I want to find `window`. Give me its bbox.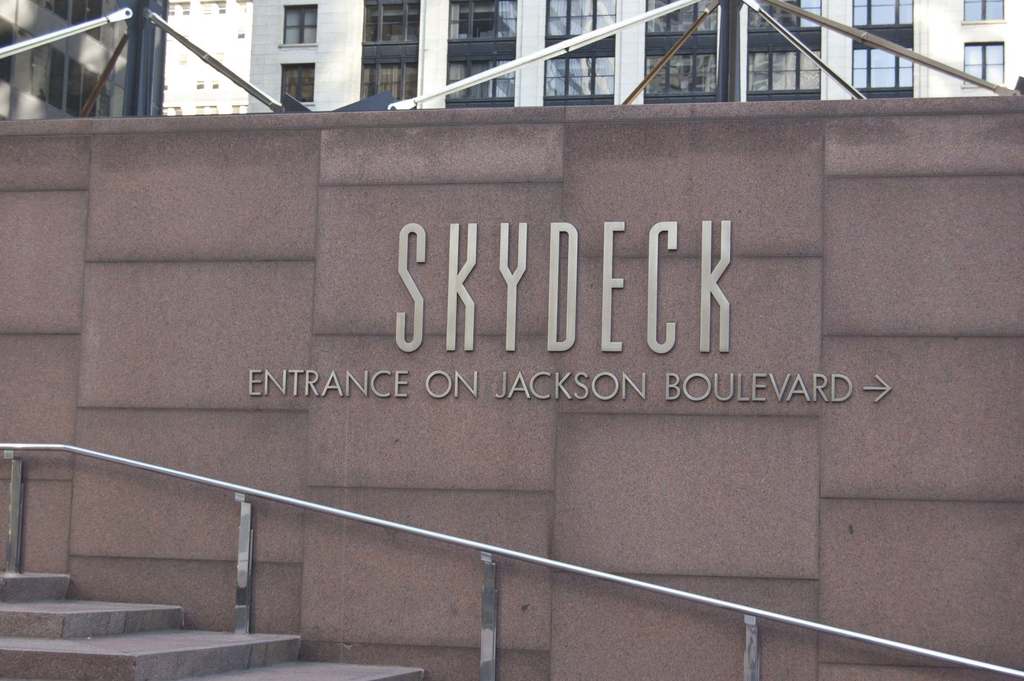
locate(541, 58, 612, 97).
